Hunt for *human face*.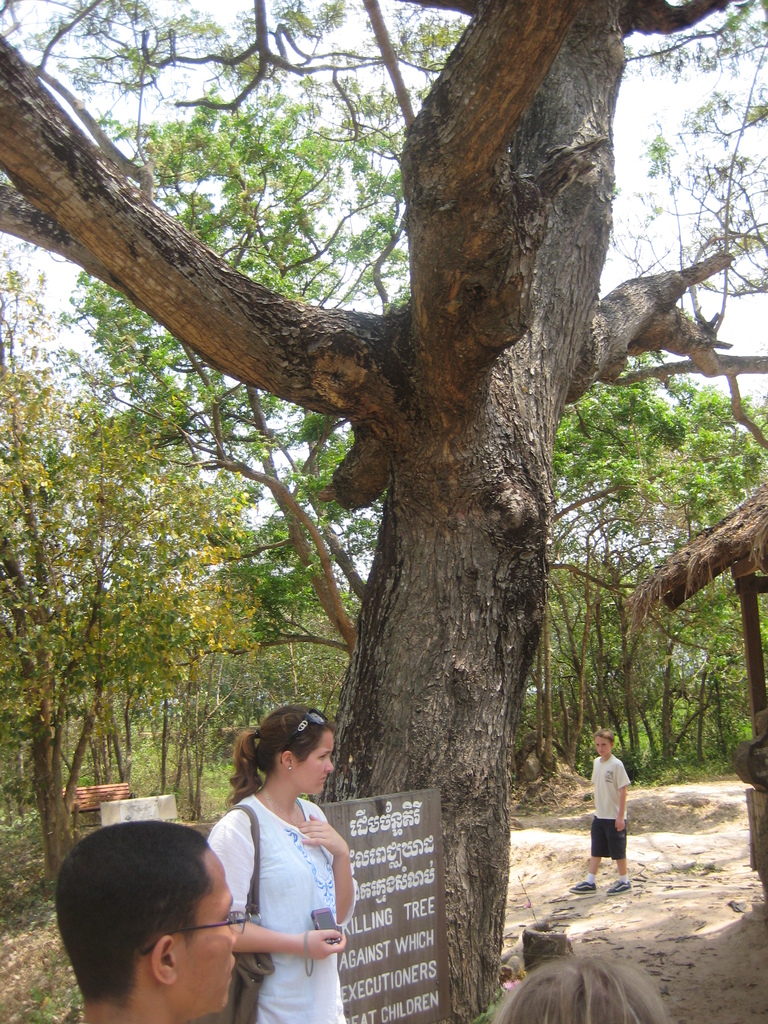
Hunted down at 293:735:342:802.
